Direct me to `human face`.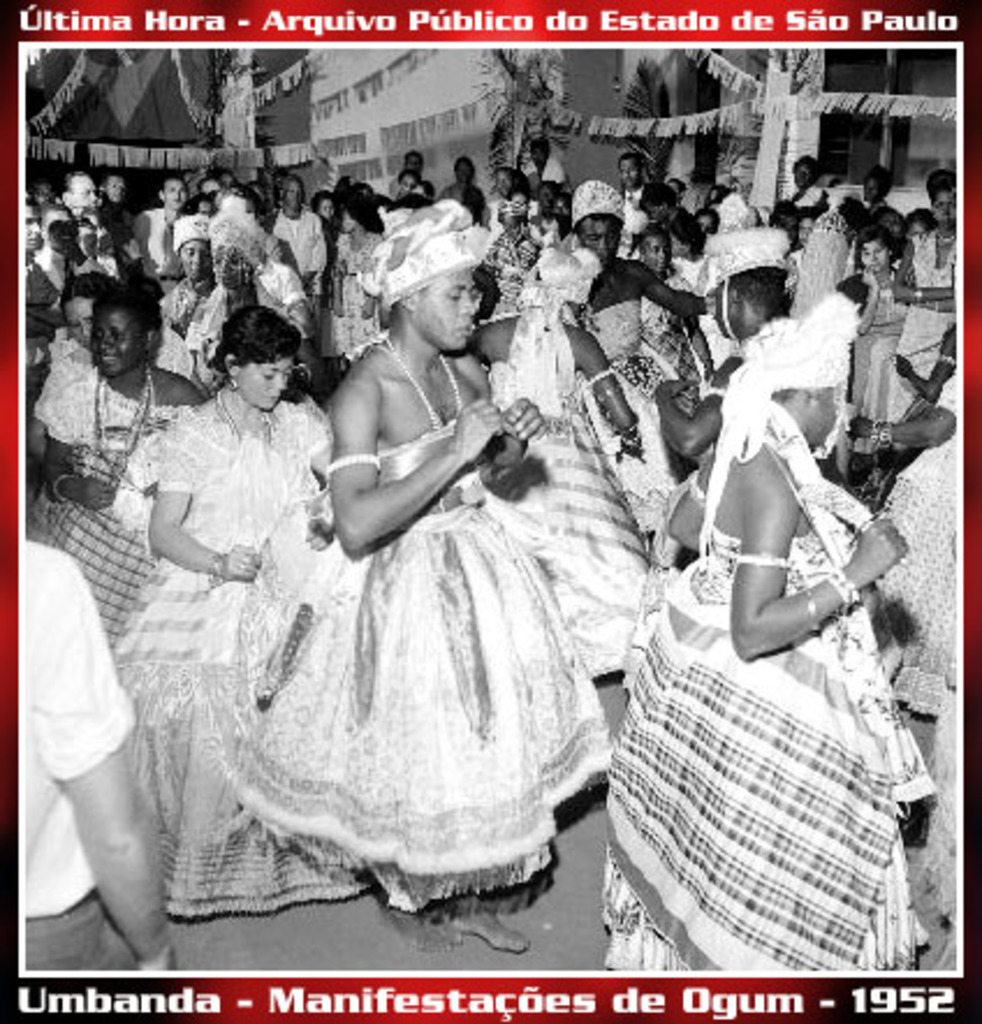
Direction: bbox=(405, 151, 419, 169).
